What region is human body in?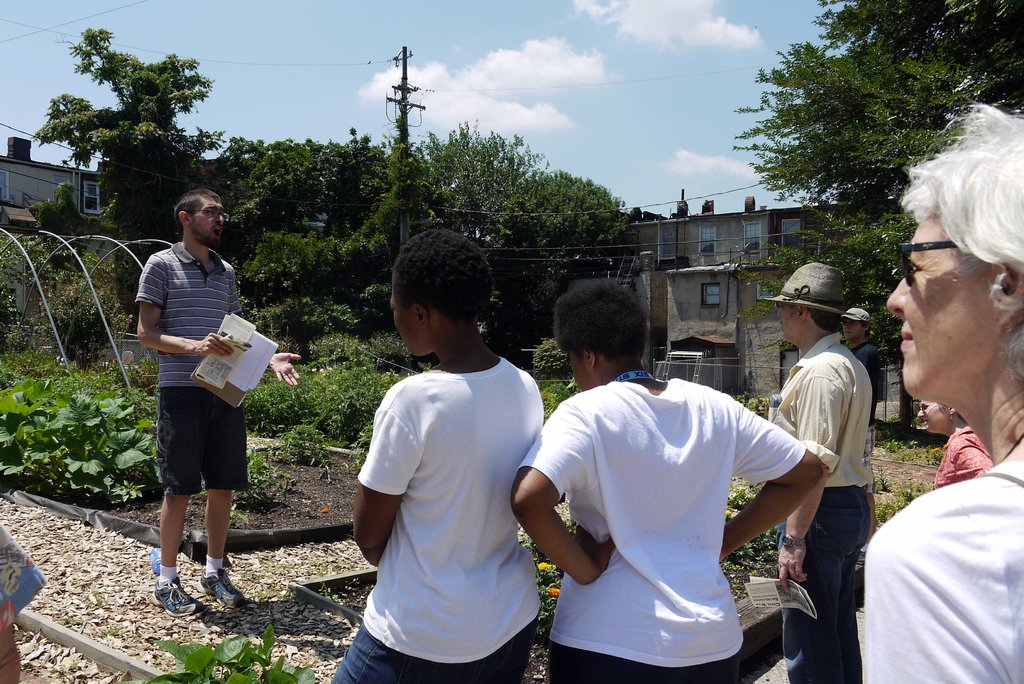
locate(835, 300, 896, 426).
